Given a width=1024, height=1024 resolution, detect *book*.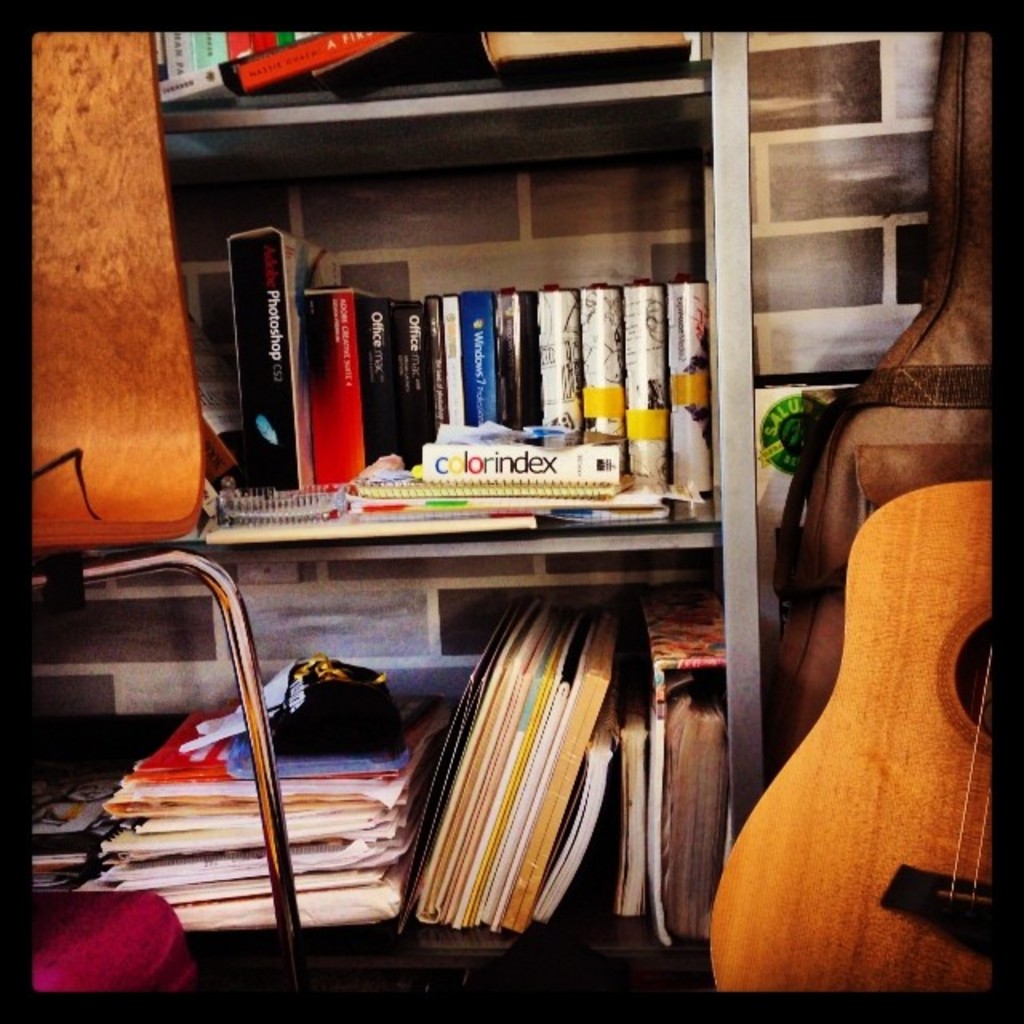
(466, 286, 501, 435).
